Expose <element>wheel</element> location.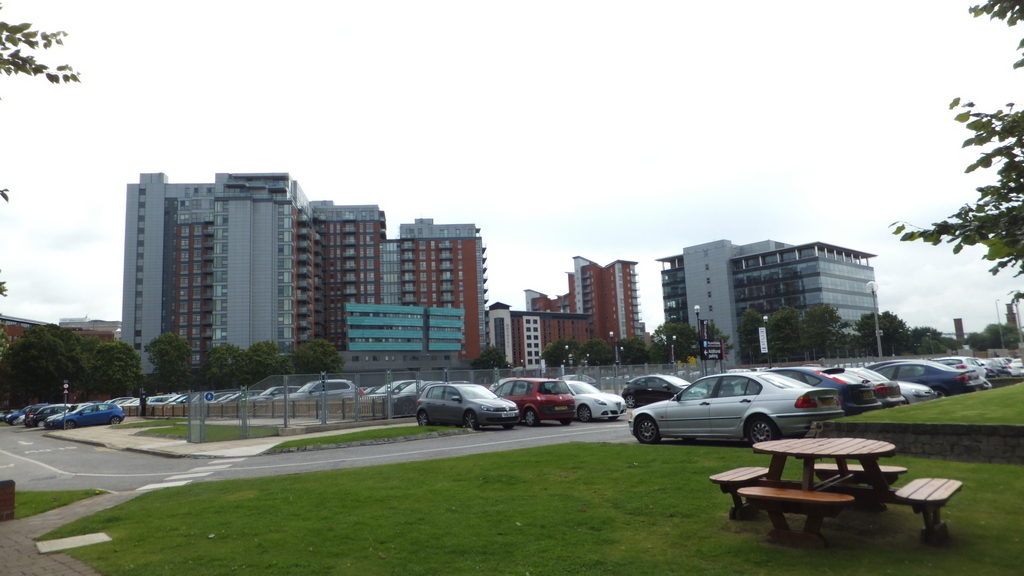
Exposed at (110,414,122,426).
